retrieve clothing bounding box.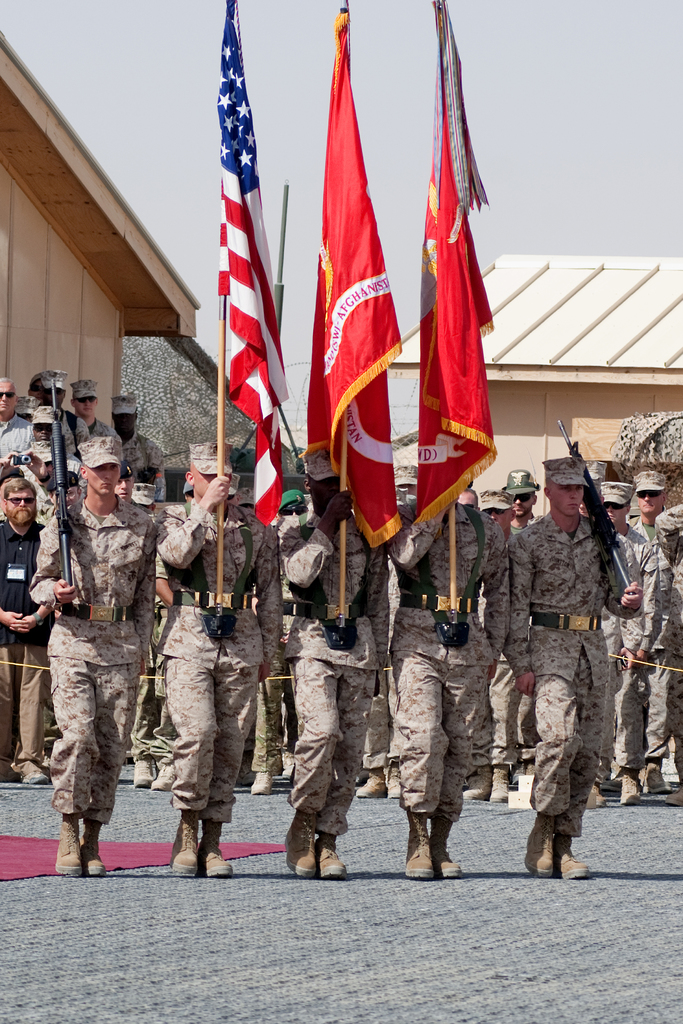
Bounding box: 641 526 681 787.
